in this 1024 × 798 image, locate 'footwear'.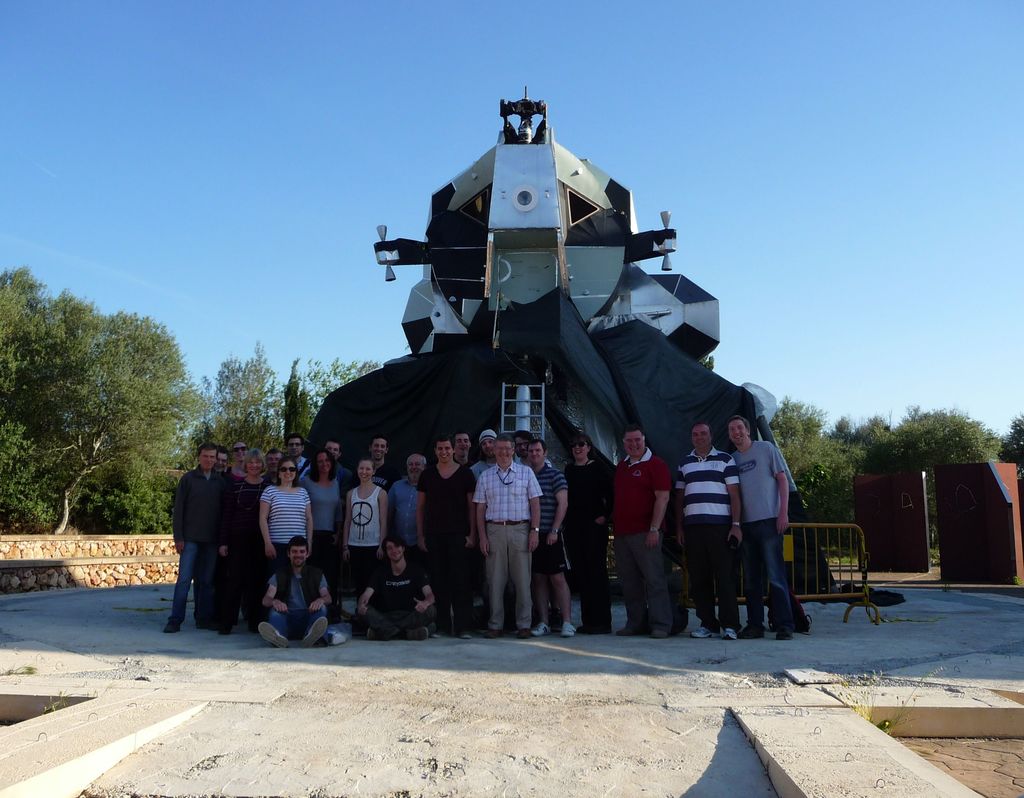
Bounding box: {"left": 520, "top": 629, "right": 530, "bottom": 640}.
